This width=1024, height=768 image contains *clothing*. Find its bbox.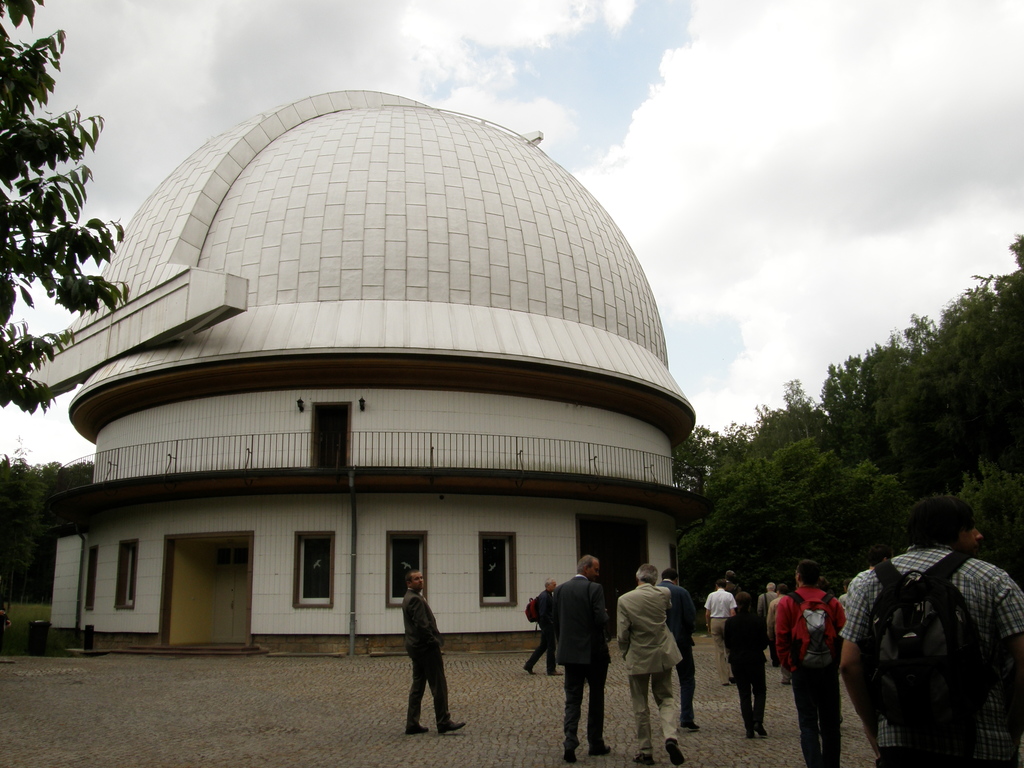
pyautogui.locateOnScreen(609, 581, 682, 737).
